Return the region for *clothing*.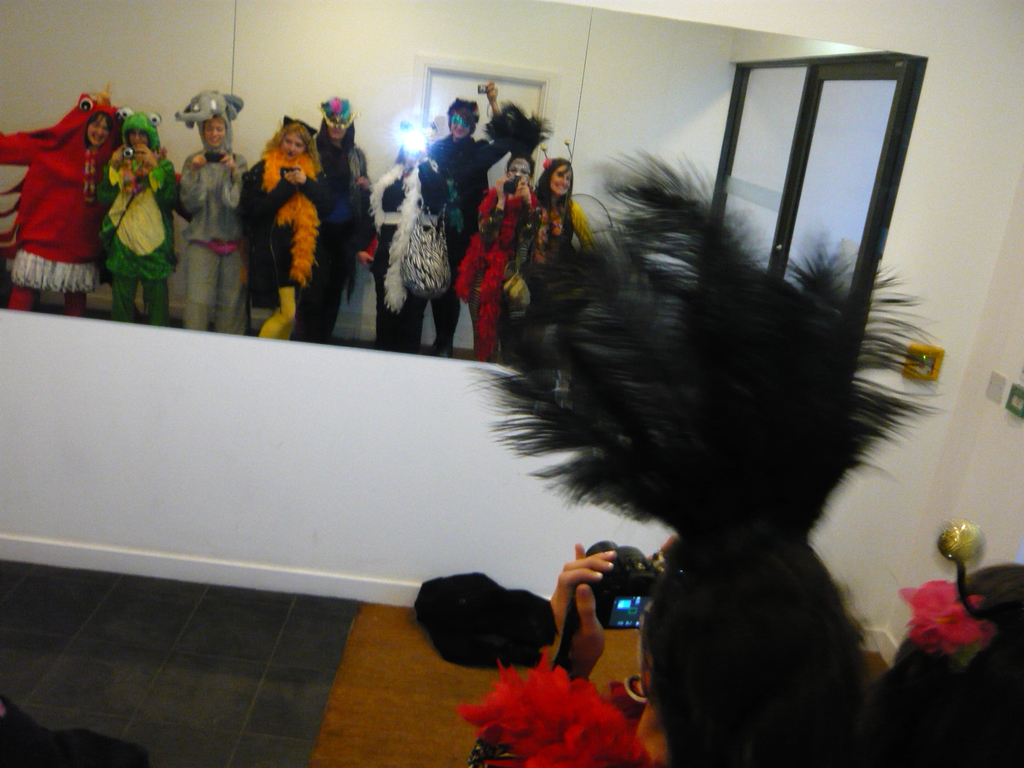
pyautogui.locateOnScreen(99, 113, 178, 316).
